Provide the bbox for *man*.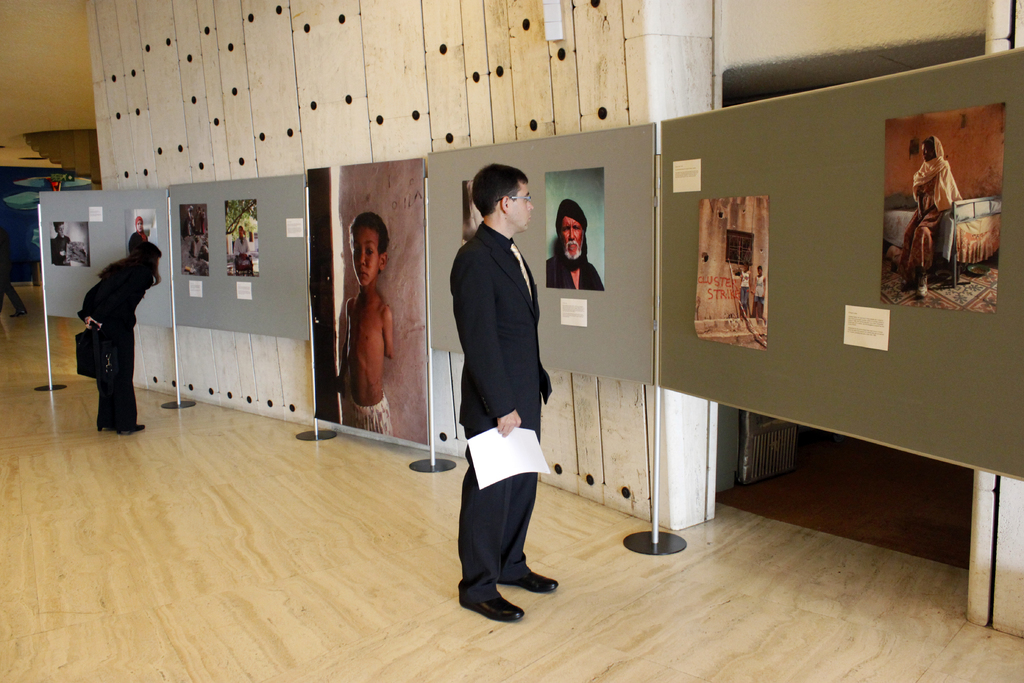
detection(543, 197, 604, 292).
